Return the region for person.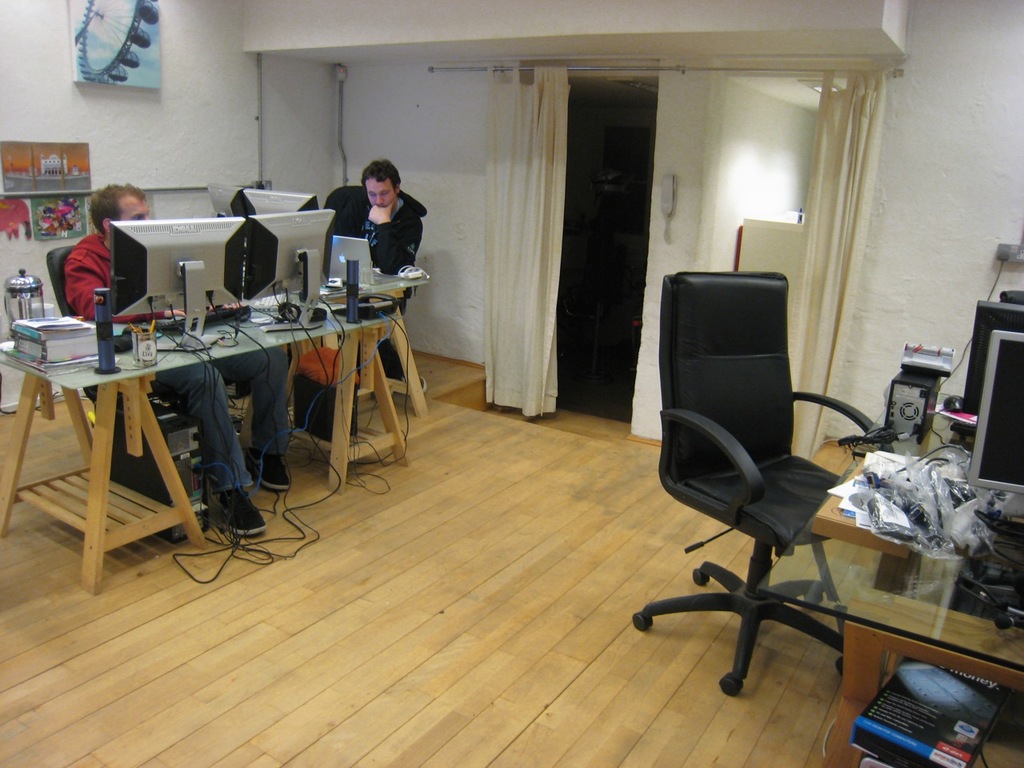
pyautogui.locateOnScreen(63, 186, 290, 540).
